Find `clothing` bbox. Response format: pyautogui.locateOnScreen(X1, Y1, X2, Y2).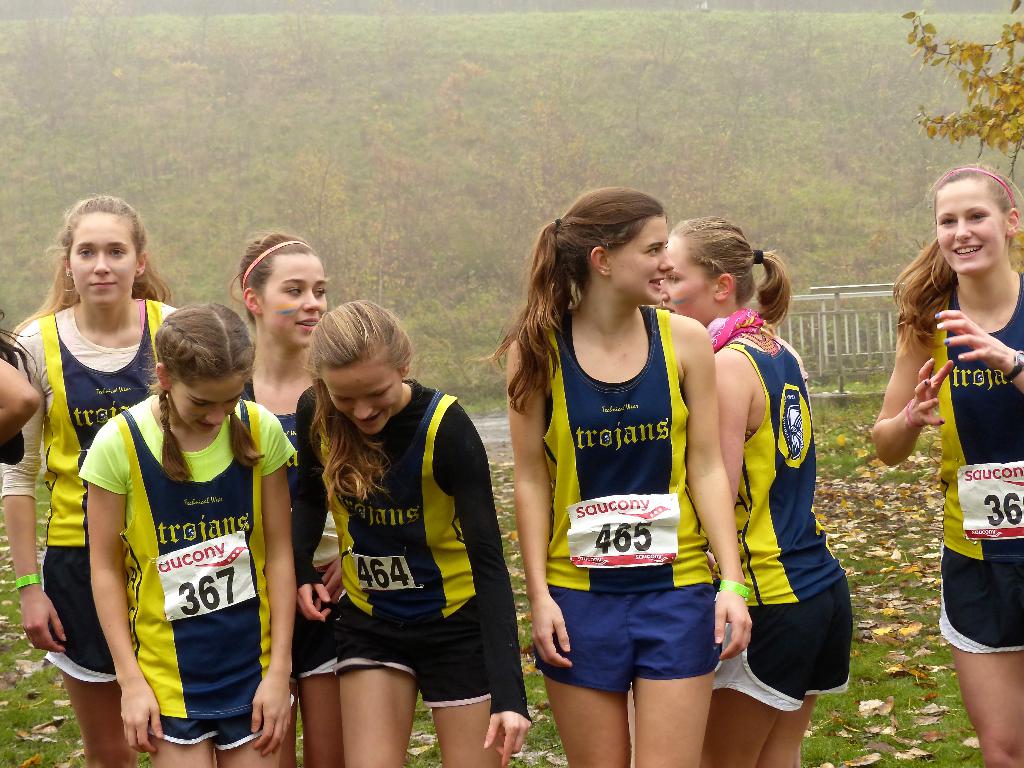
pyautogui.locateOnScreen(74, 387, 292, 748).
